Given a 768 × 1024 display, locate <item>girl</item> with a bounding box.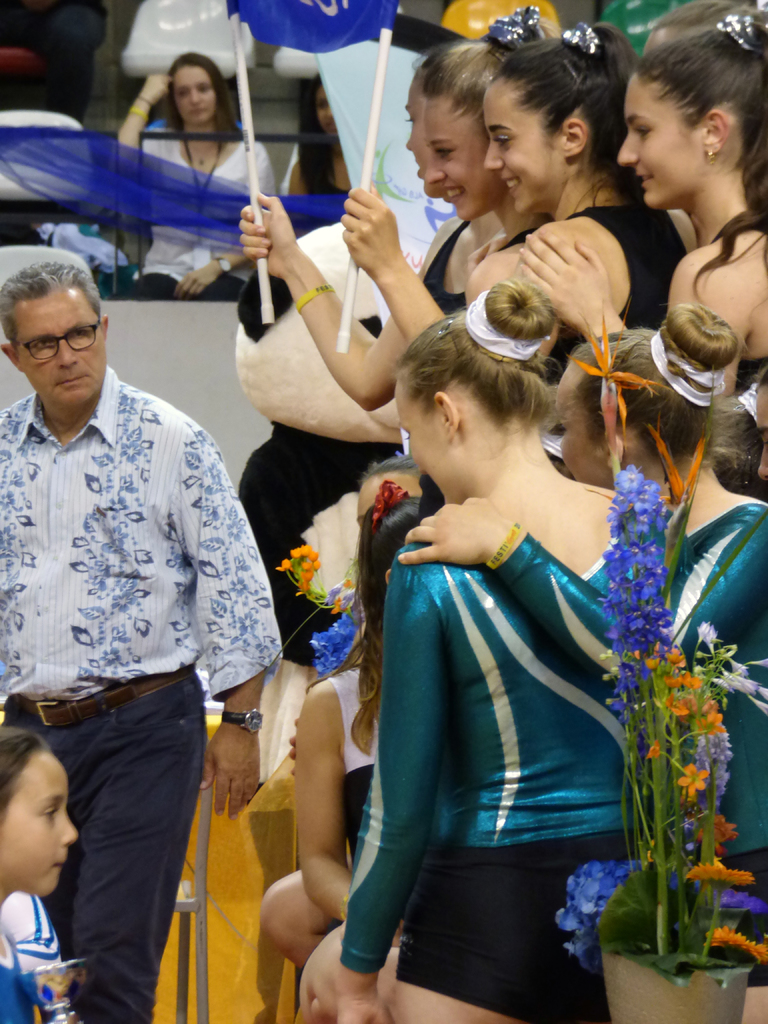
Located: [x1=519, y1=0, x2=767, y2=389].
